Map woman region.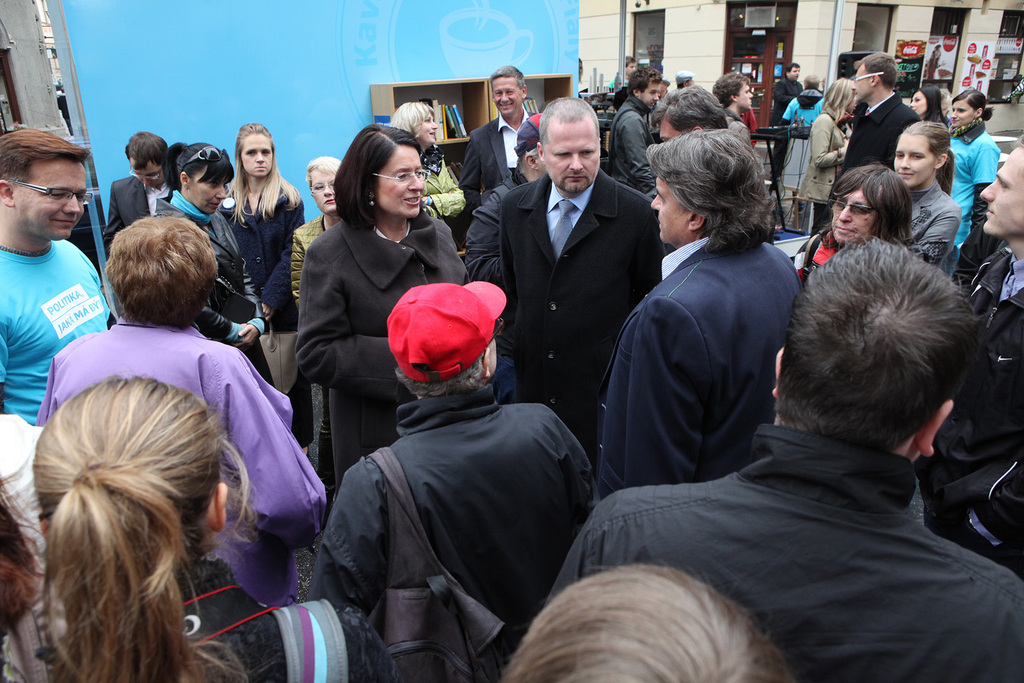
Mapped to [left=892, top=121, right=962, bottom=281].
